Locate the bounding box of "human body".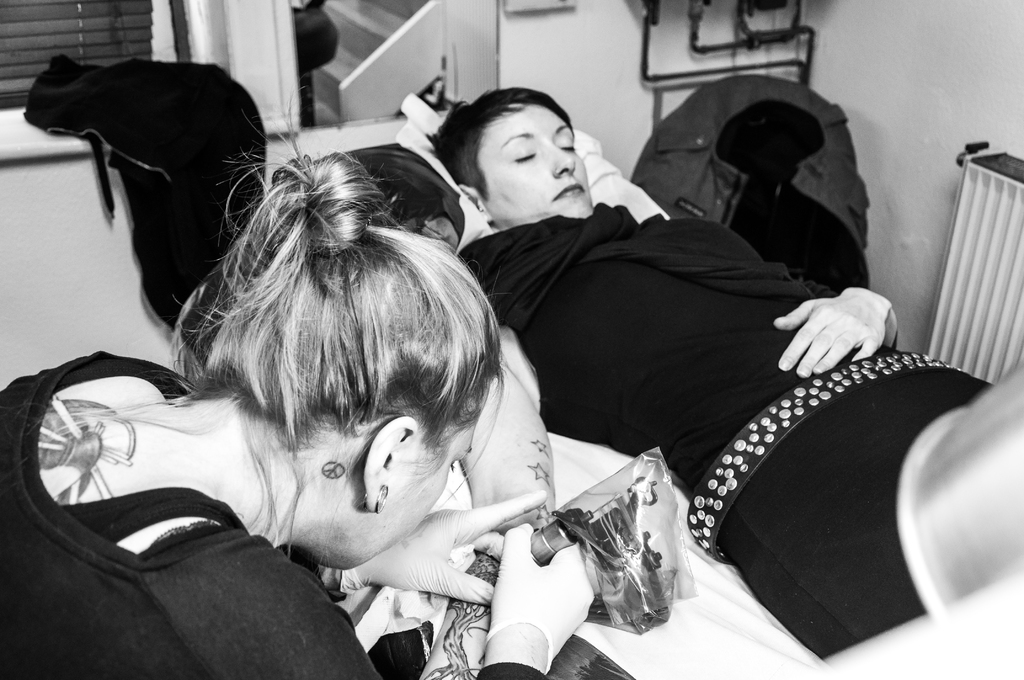
Bounding box: select_region(0, 89, 591, 679).
